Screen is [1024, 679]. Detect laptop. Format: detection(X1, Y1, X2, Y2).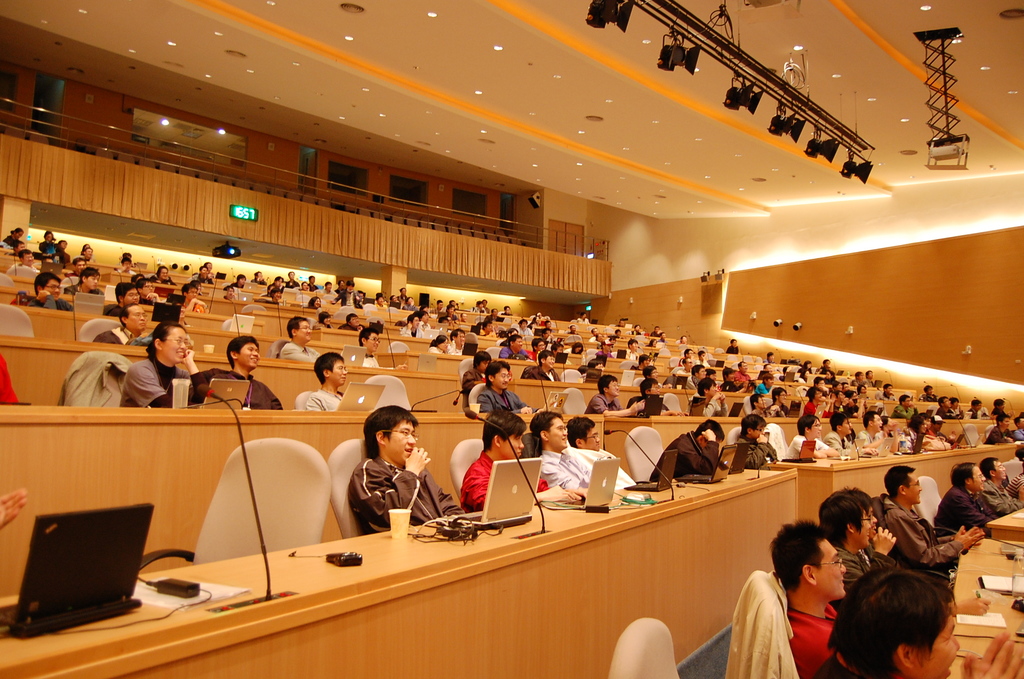
detection(38, 258, 62, 277).
